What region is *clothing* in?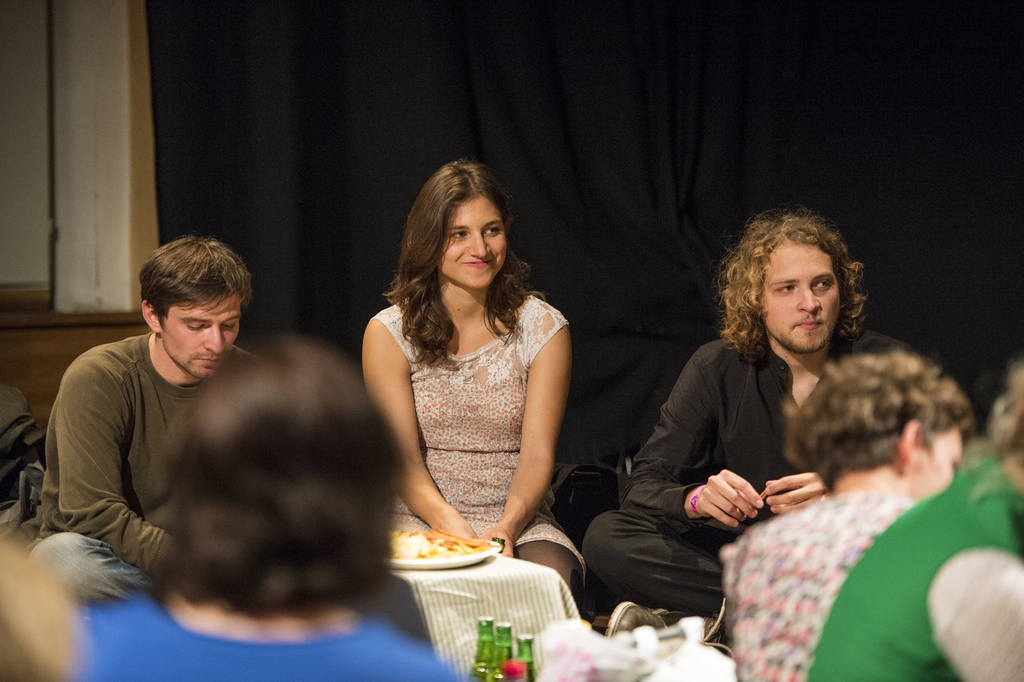
(x1=360, y1=292, x2=593, y2=600).
